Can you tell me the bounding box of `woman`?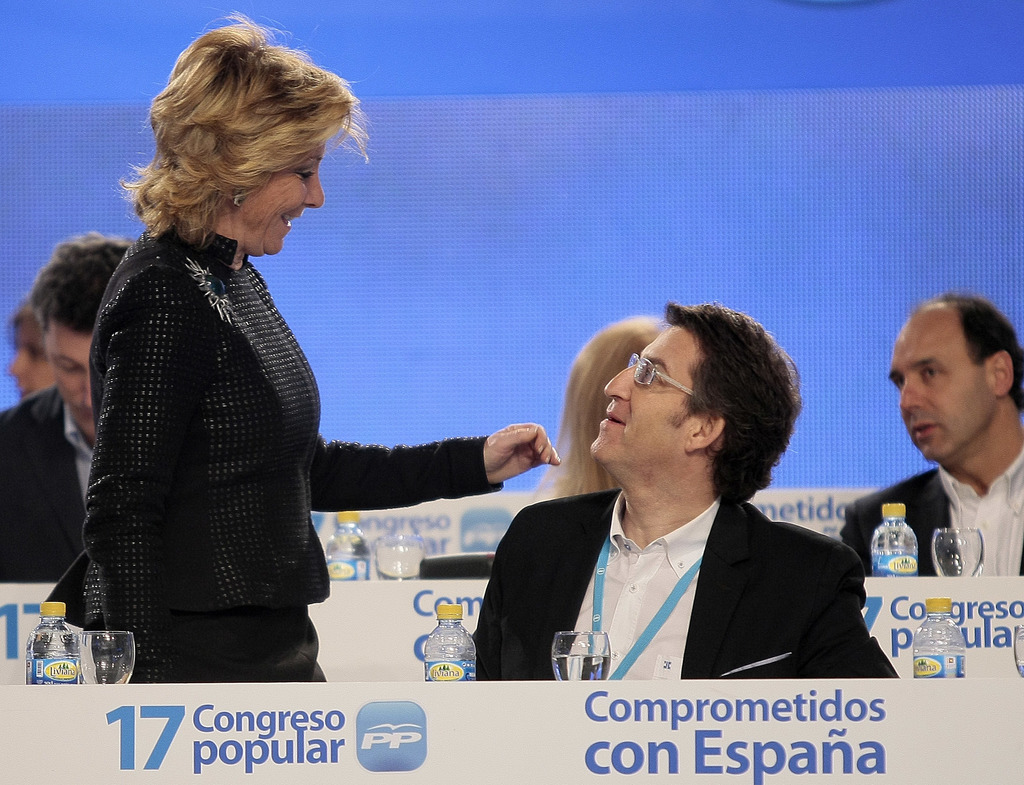
{"left": 56, "top": 51, "right": 516, "bottom": 694}.
